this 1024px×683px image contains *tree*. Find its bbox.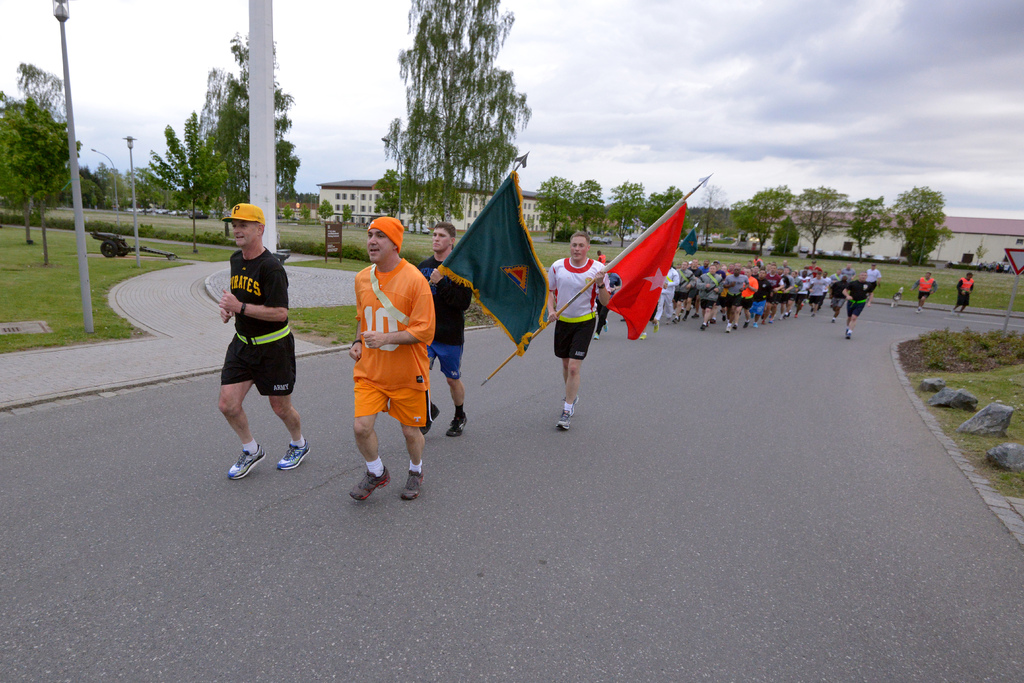
(left=769, top=216, right=805, bottom=256).
